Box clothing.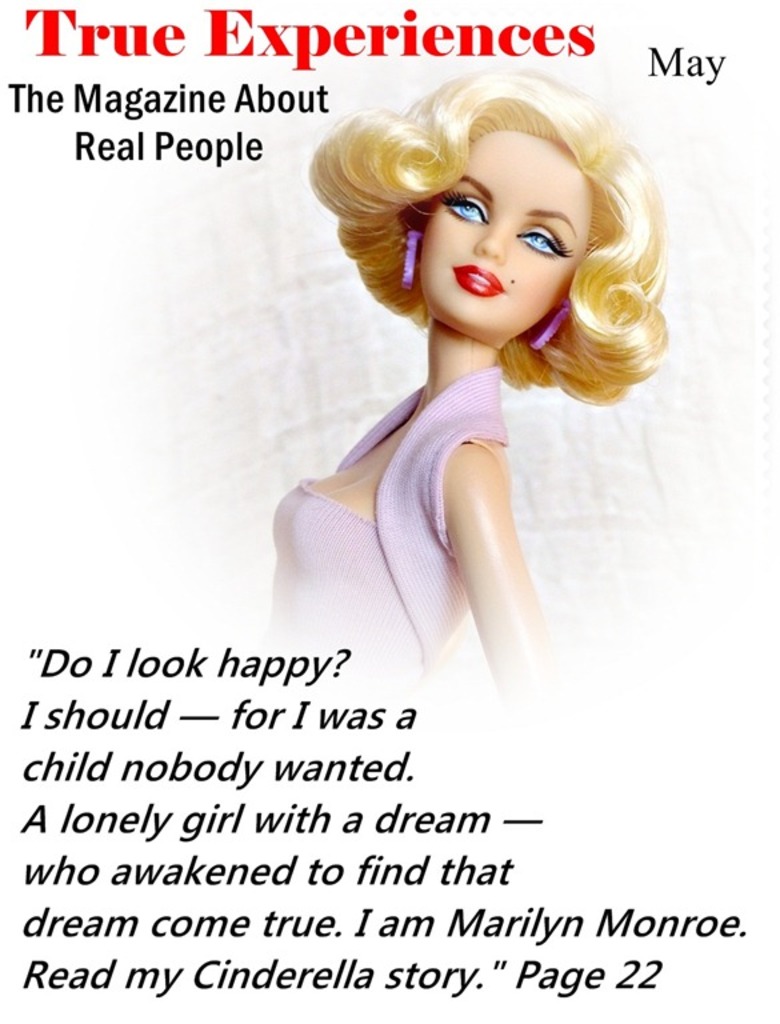
x1=271, y1=363, x2=512, y2=681.
